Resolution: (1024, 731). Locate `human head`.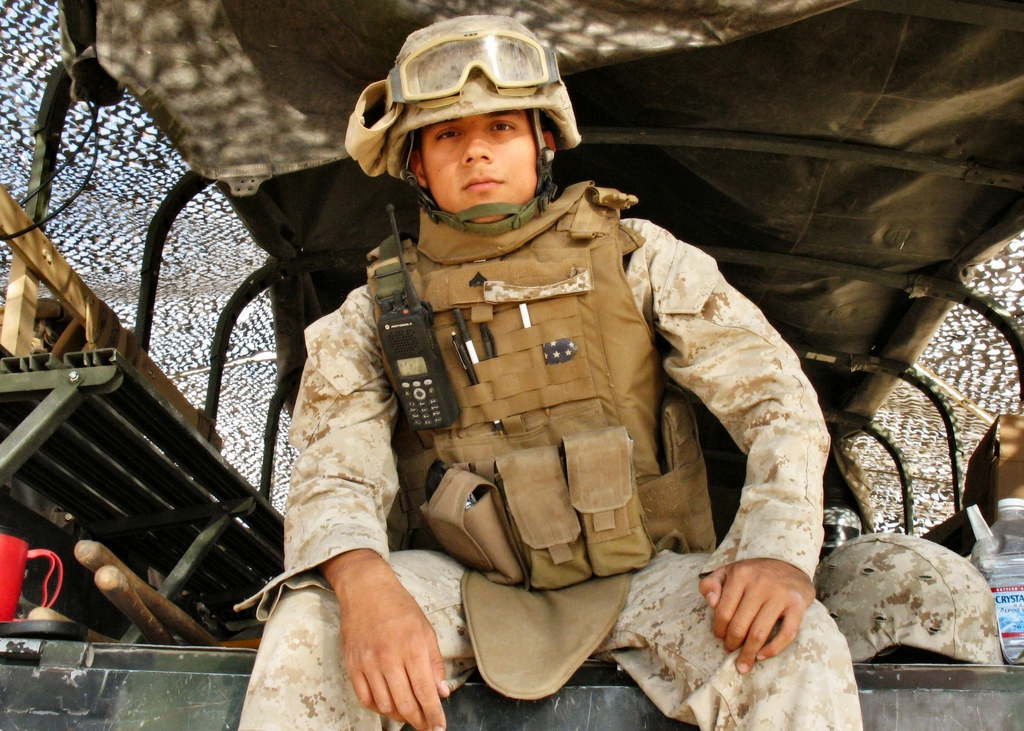
(371,56,576,243).
